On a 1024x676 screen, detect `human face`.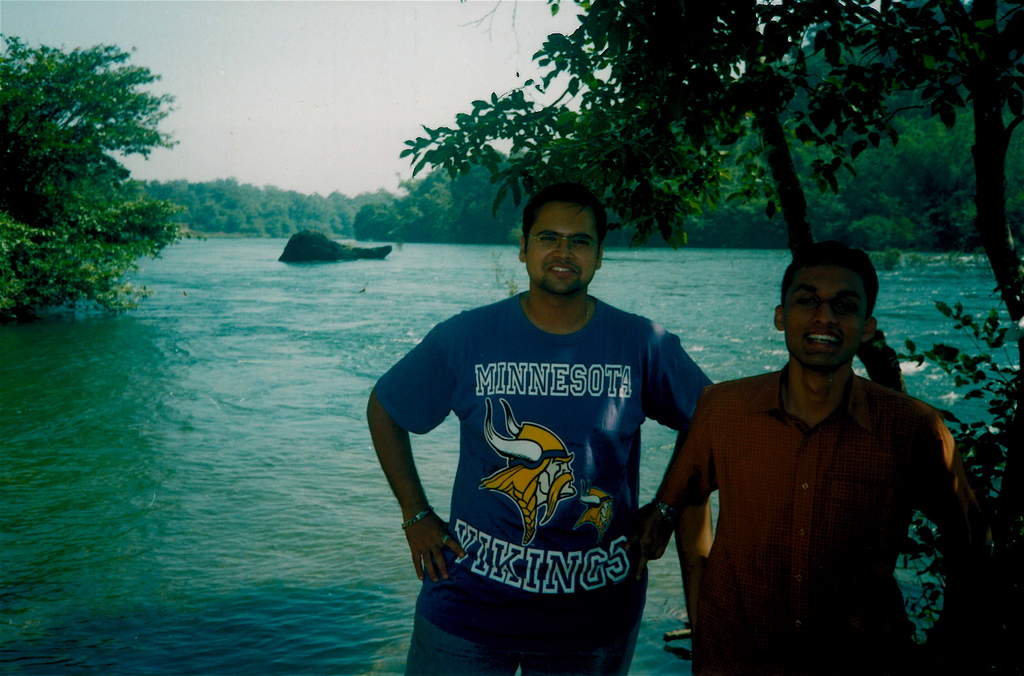
left=781, top=265, right=870, bottom=373.
